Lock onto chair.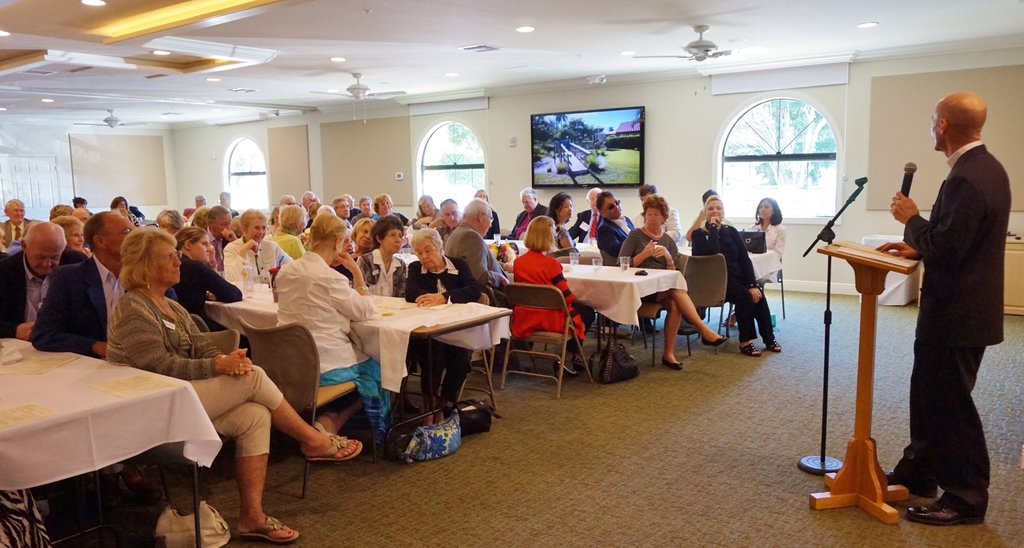
Locked: (547, 251, 601, 349).
